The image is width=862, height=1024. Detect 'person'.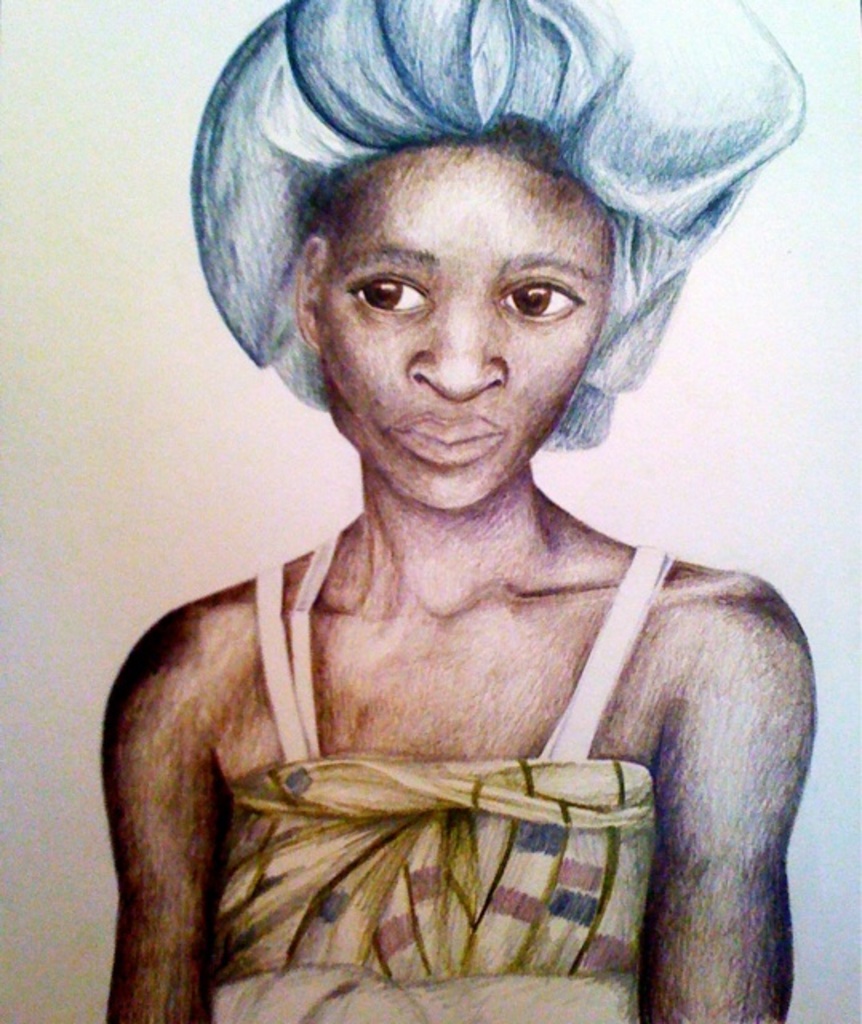
Detection: rect(101, 0, 809, 1022).
